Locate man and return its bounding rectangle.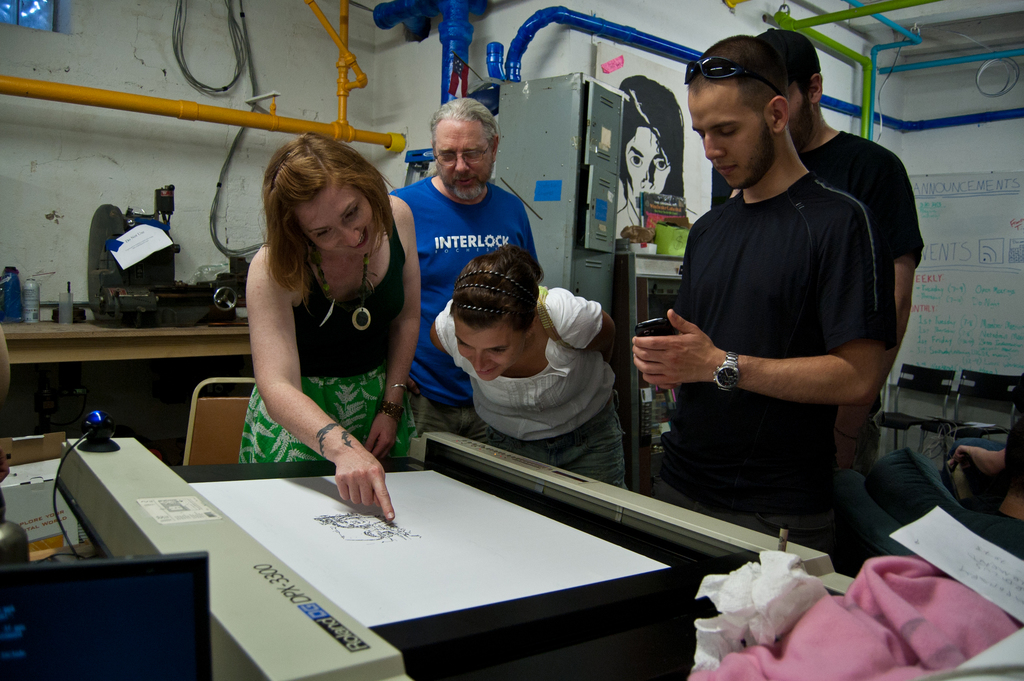
755,25,916,562.
